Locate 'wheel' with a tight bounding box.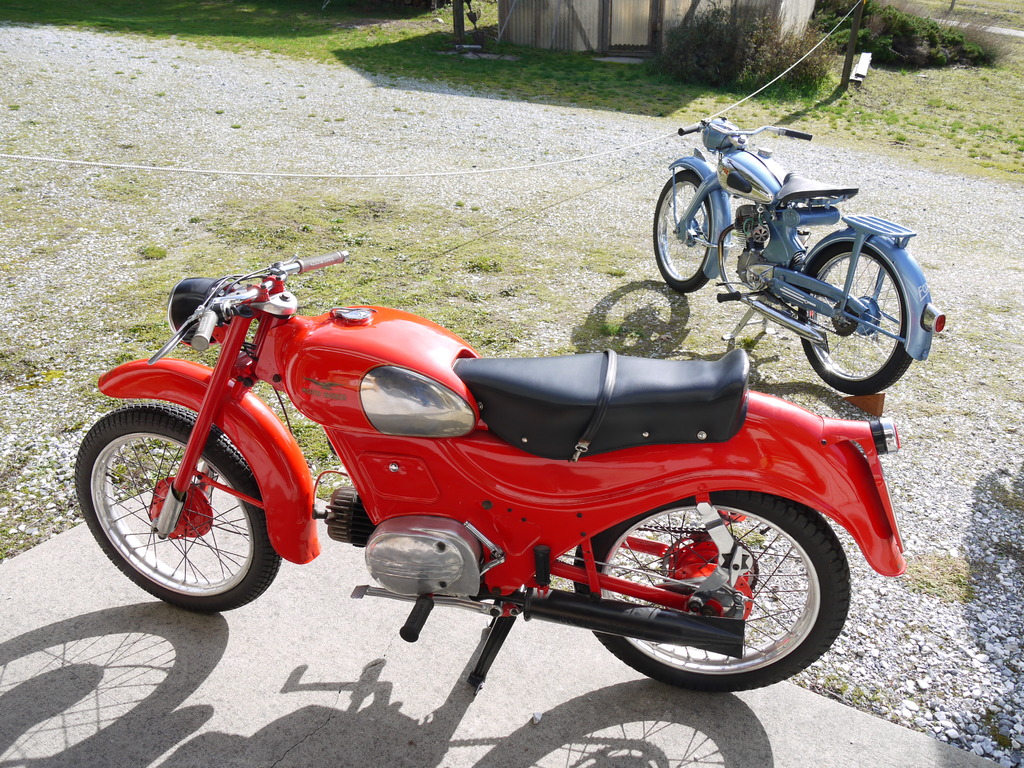
pyautogui.locateOnScreen(91, 394, 259, 604).
